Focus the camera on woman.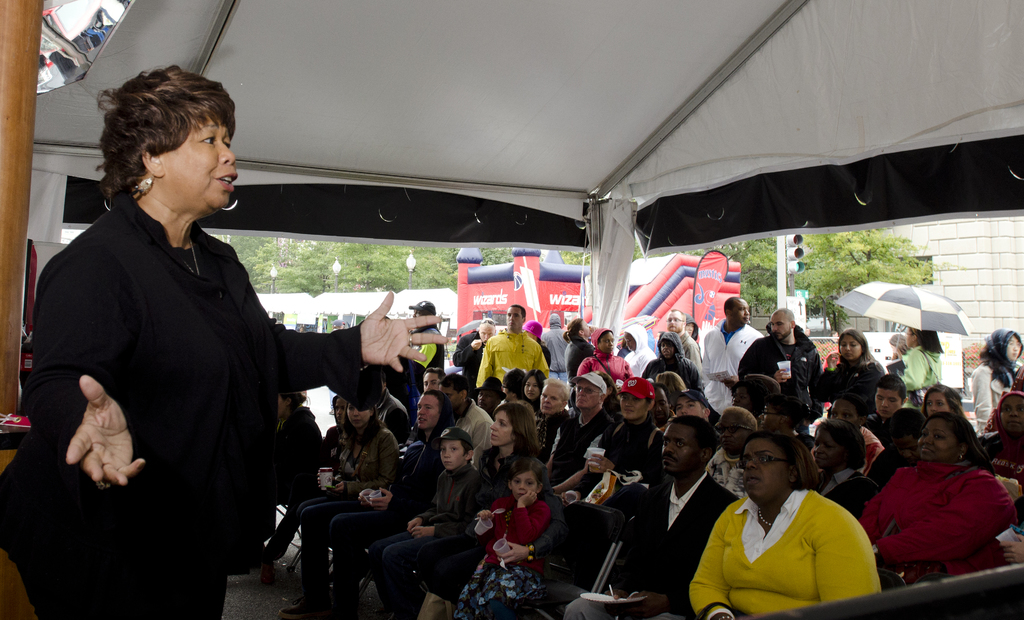
Focus region: box=[0, 63, 452, 619].
